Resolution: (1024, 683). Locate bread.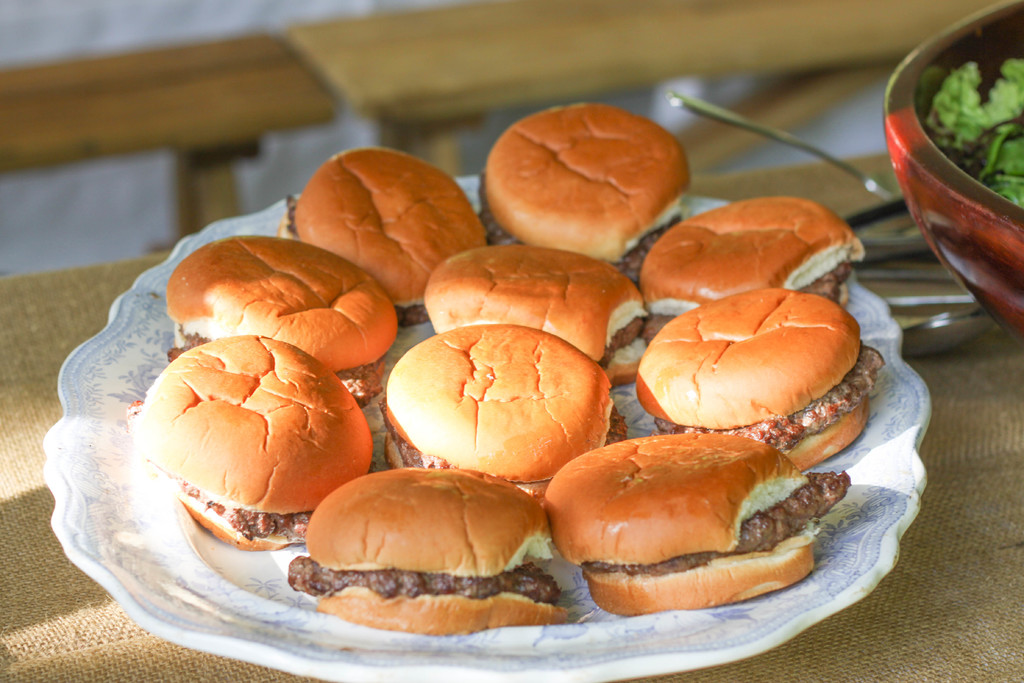
x1=133, y1=341, x2=364, y2=538.
